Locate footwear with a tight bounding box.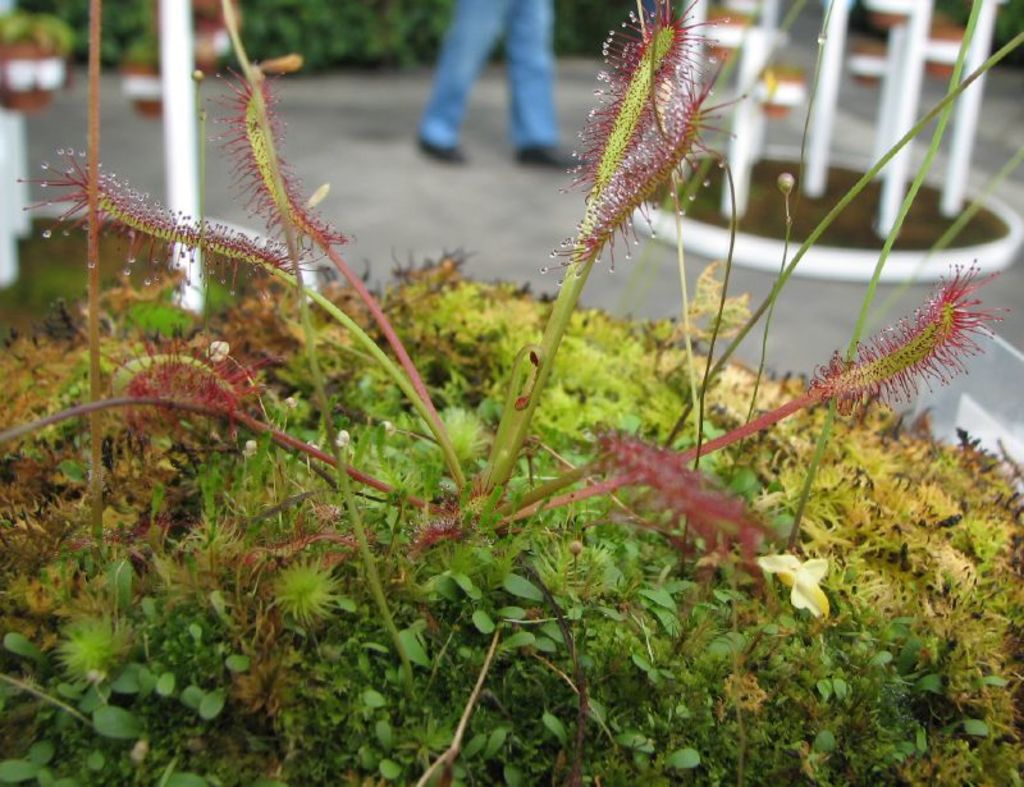
{"left": 420, "top": 137, "right": 466, "bottom": 165}.
